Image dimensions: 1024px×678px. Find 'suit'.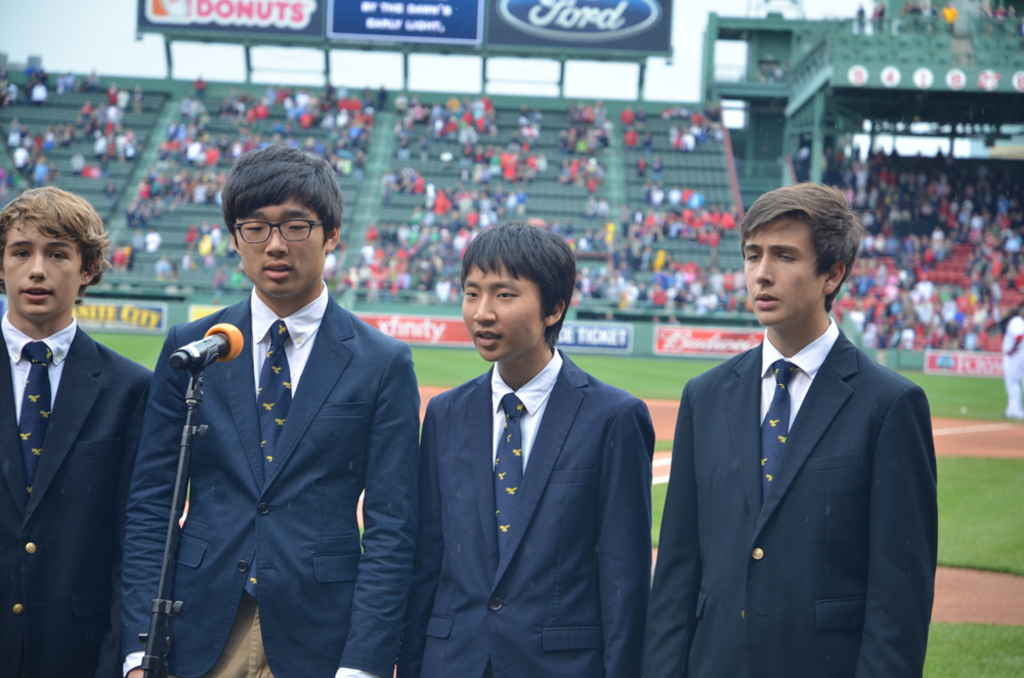
[397,349,652,677].
